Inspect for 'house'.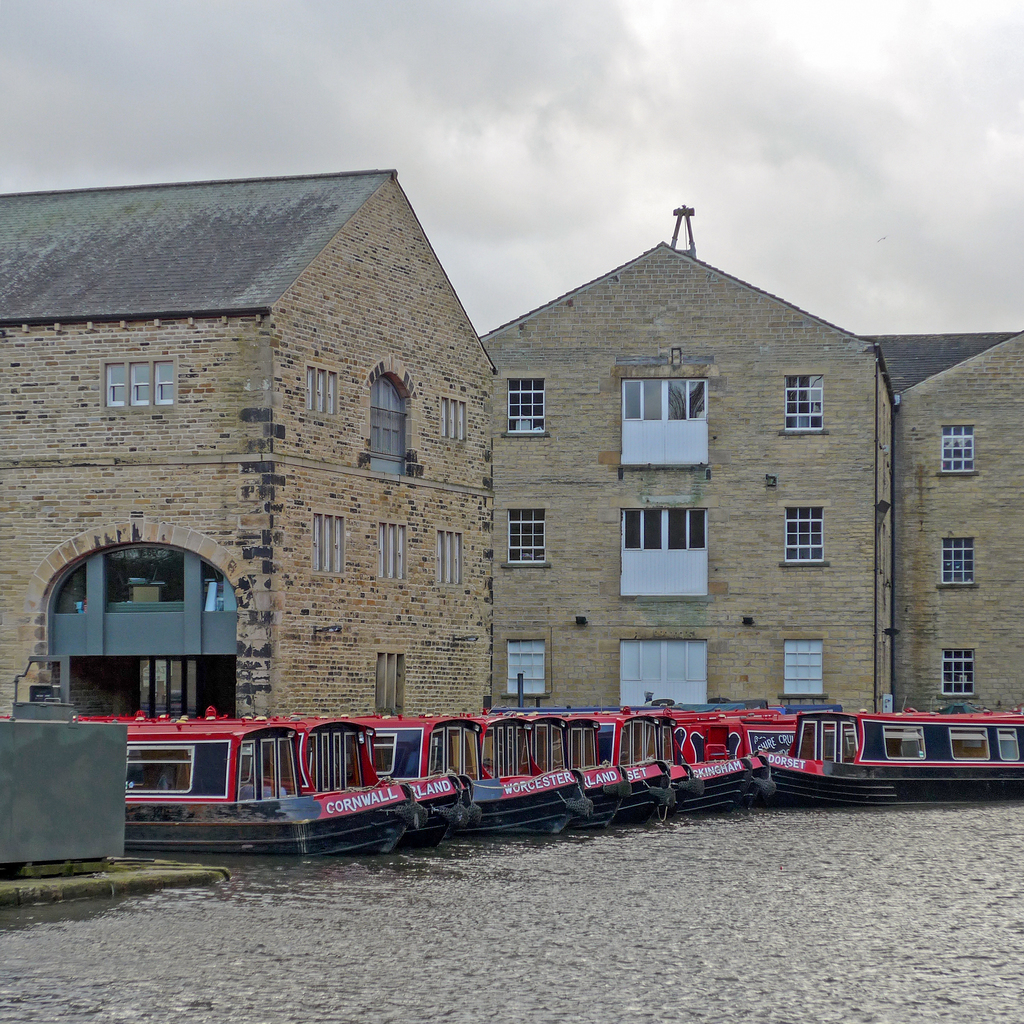
Inspection: Rect(0, 161, 502, 724).
